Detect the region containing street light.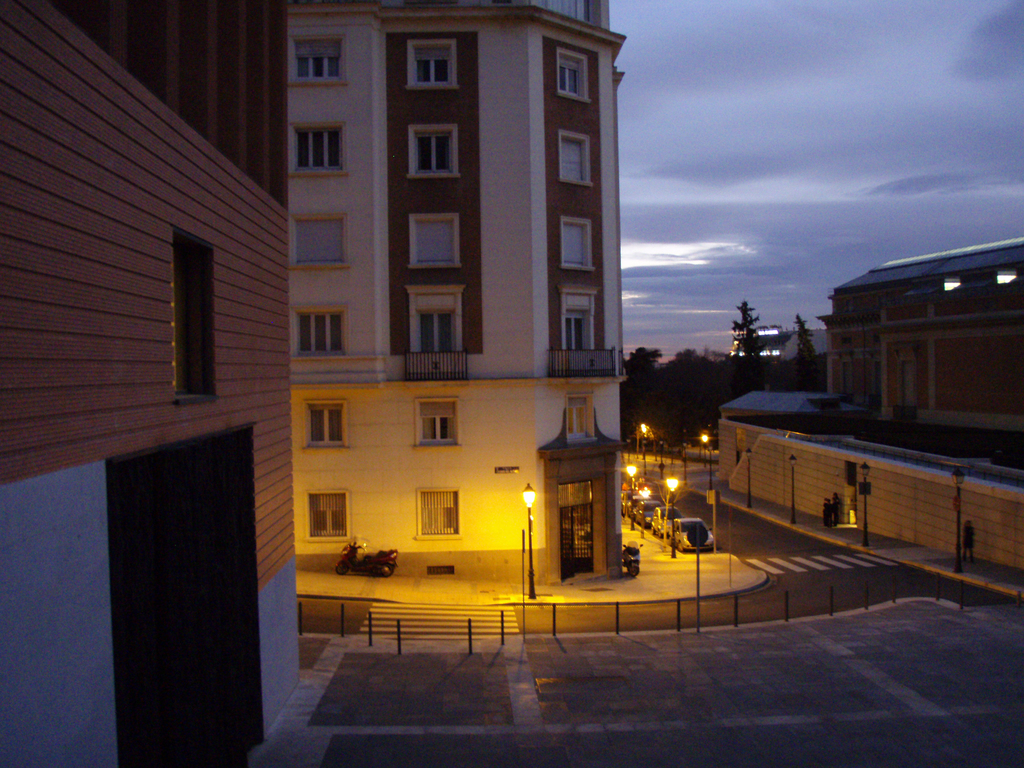
l=662, t=474, r=680, b=558.
